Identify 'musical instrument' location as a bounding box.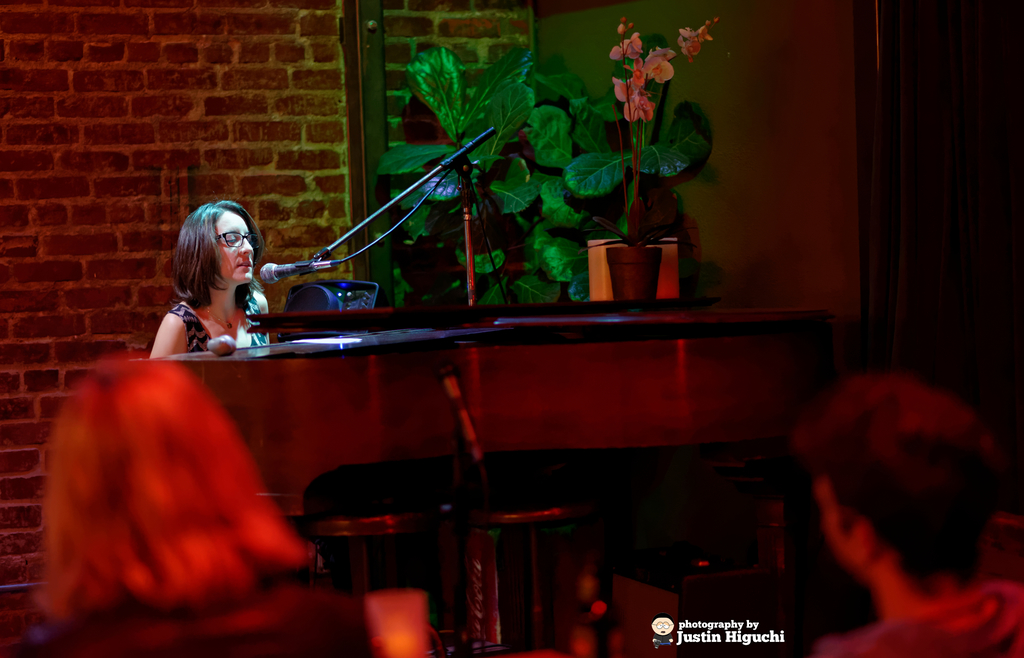
(135, 307, 831, 657).
